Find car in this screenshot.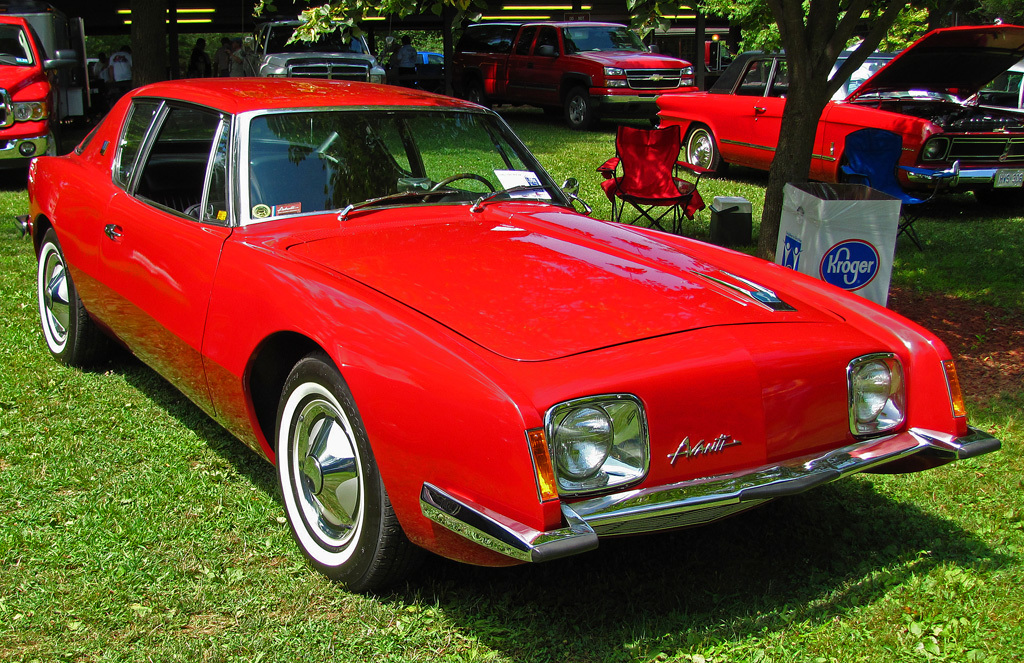
The bounding box for car is locate(0, 18, 71, 179).
